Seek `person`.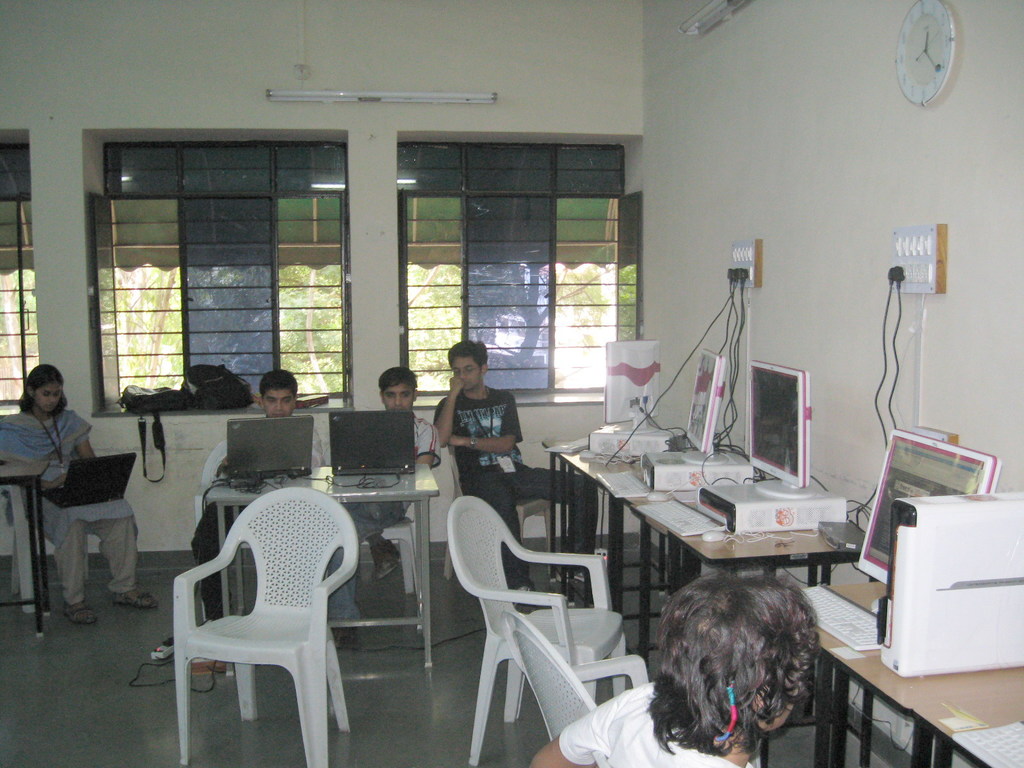
(324,367,440,650).
